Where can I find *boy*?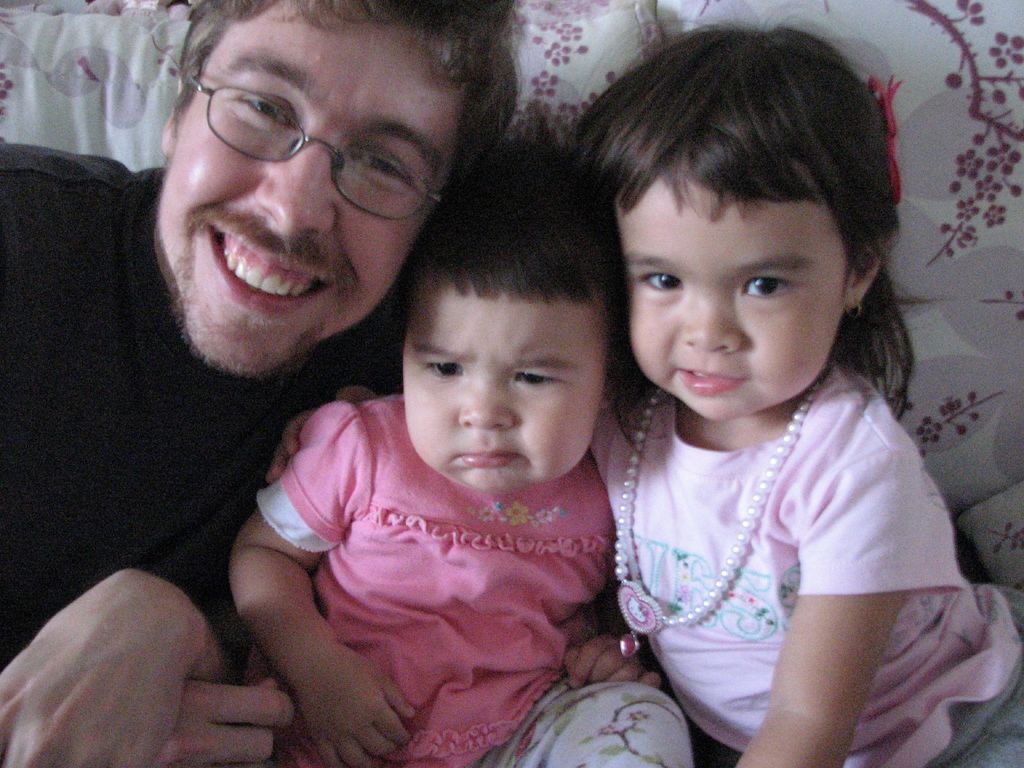
You can find it at 225, 140, 692, 767.
